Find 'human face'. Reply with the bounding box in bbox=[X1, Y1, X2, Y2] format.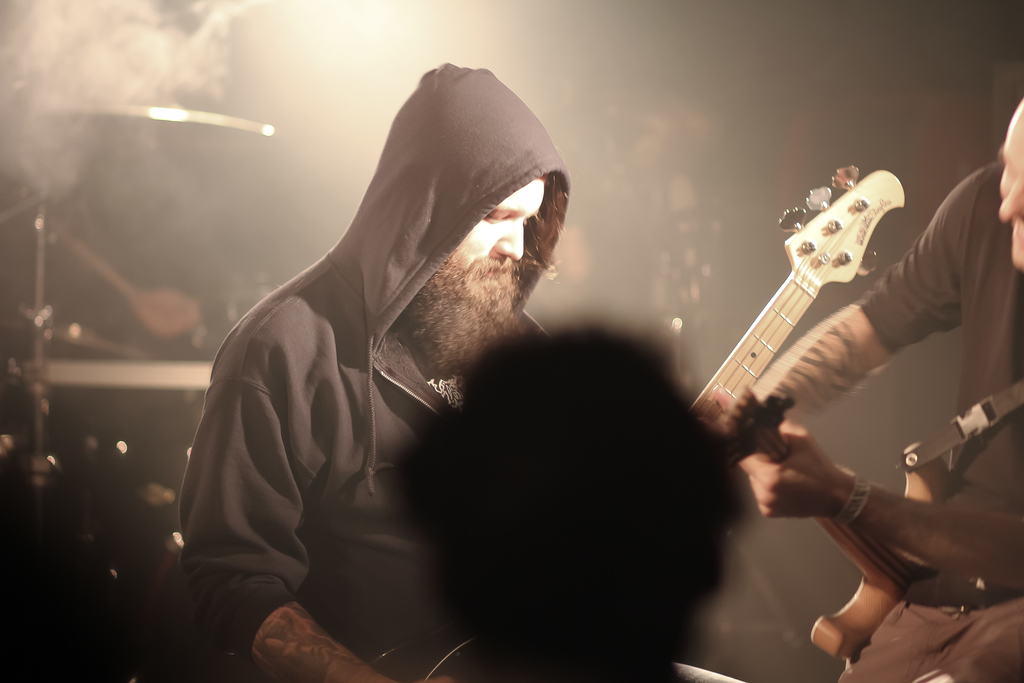
bbox=[452, 179, 547, 290].
